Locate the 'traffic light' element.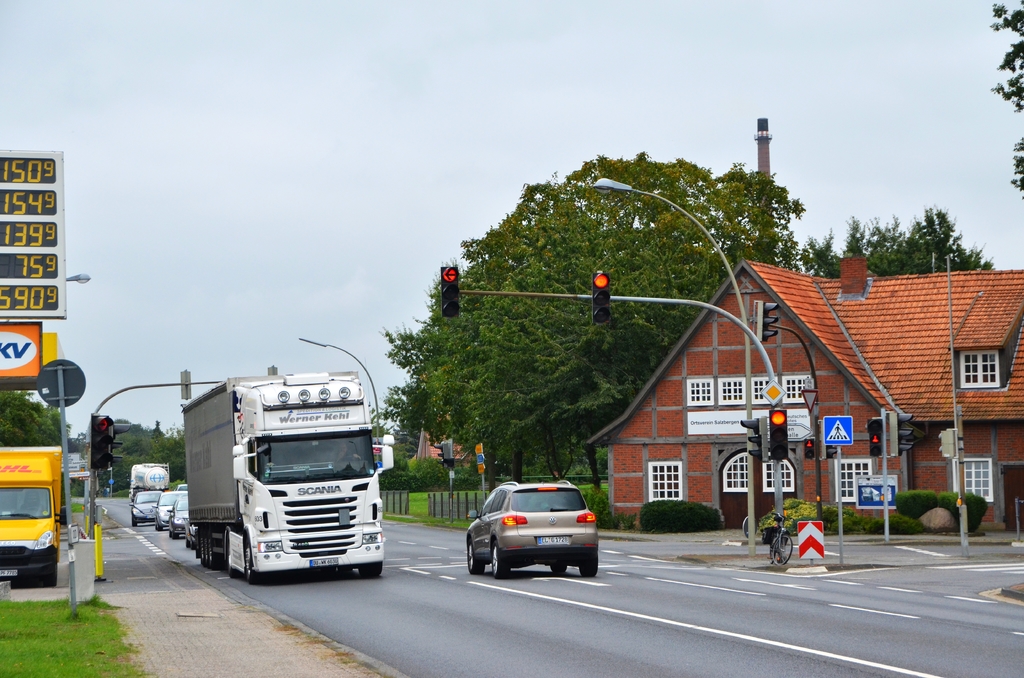
Element bbox: x1=868 y1=416 x2=883 y2=456.
